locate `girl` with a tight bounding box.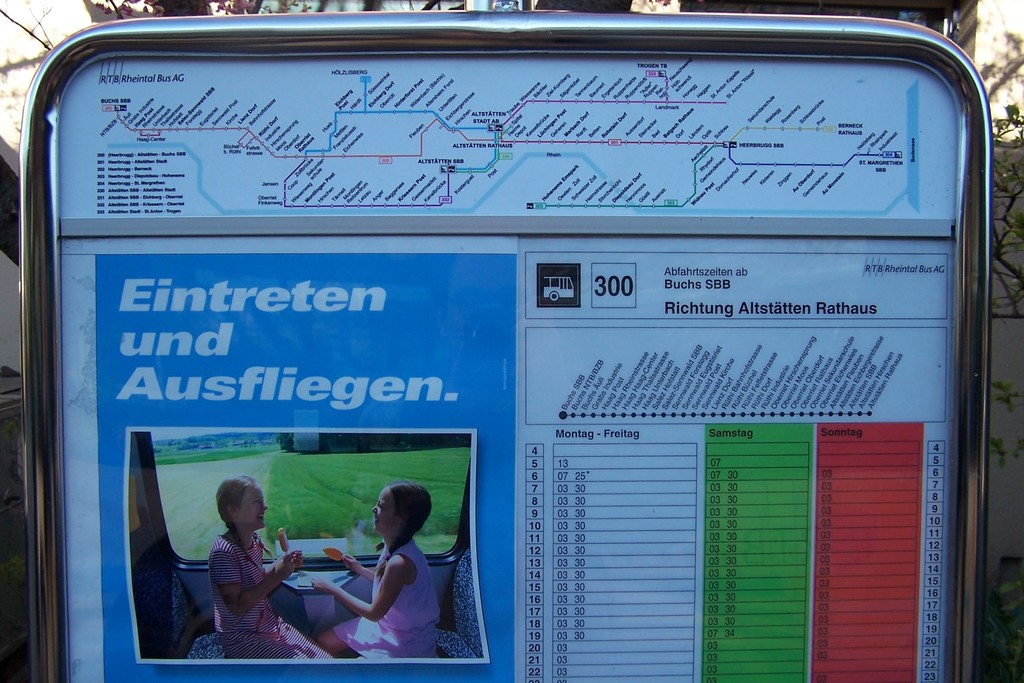
x1=314 y1=481 x2=443 y2=663.
